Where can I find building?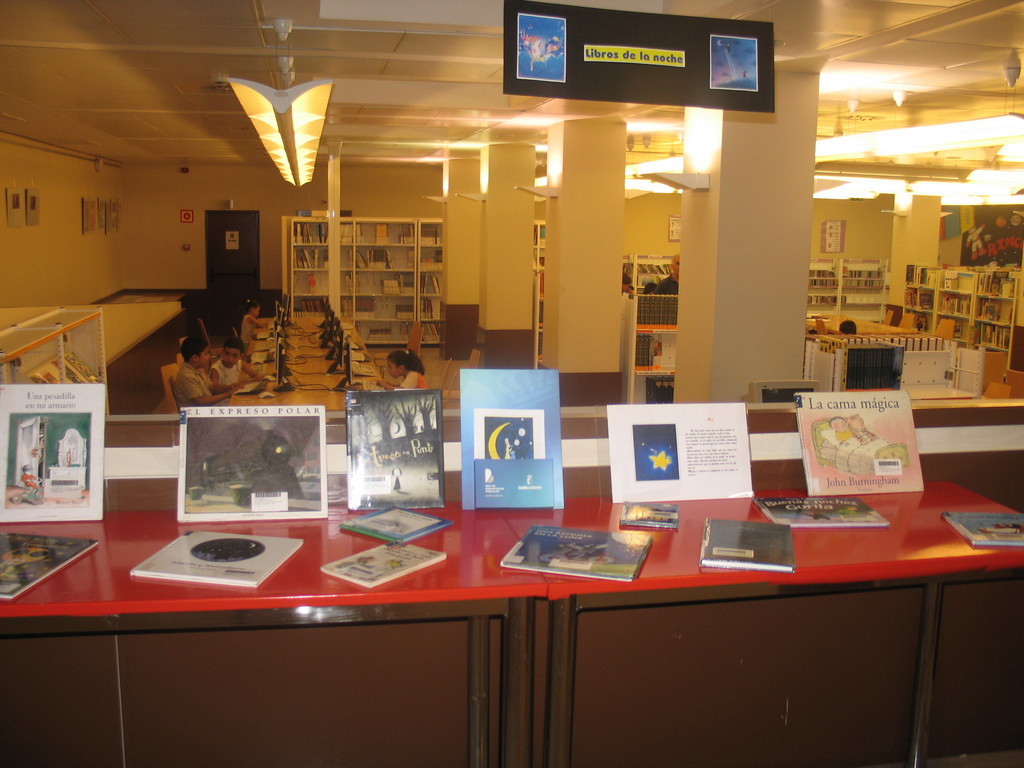
You can find it at 0:0:1022:767.
